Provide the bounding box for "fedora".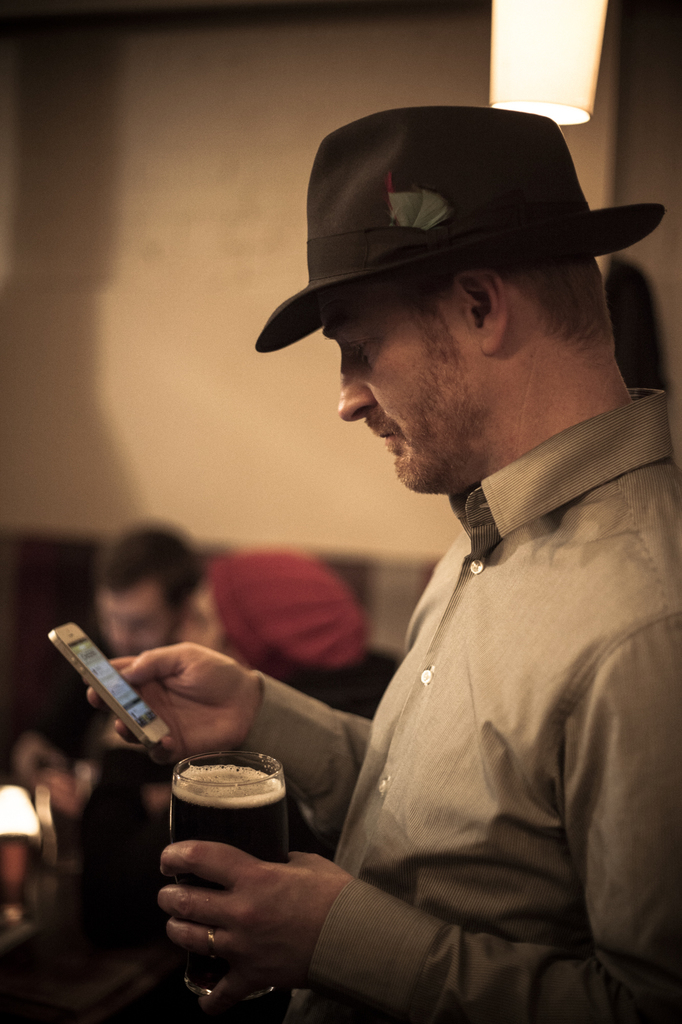
260,111,665,352.
